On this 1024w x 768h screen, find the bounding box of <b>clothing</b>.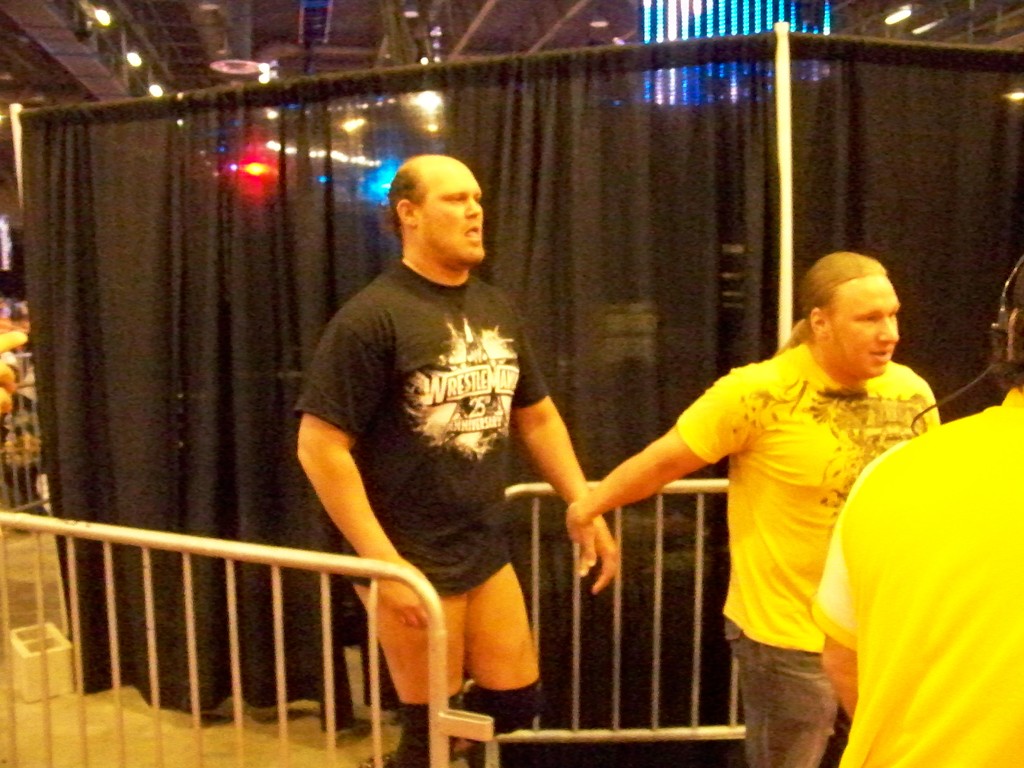
Bounding box: [left=806, top=381, right=1023, bottom=767].
